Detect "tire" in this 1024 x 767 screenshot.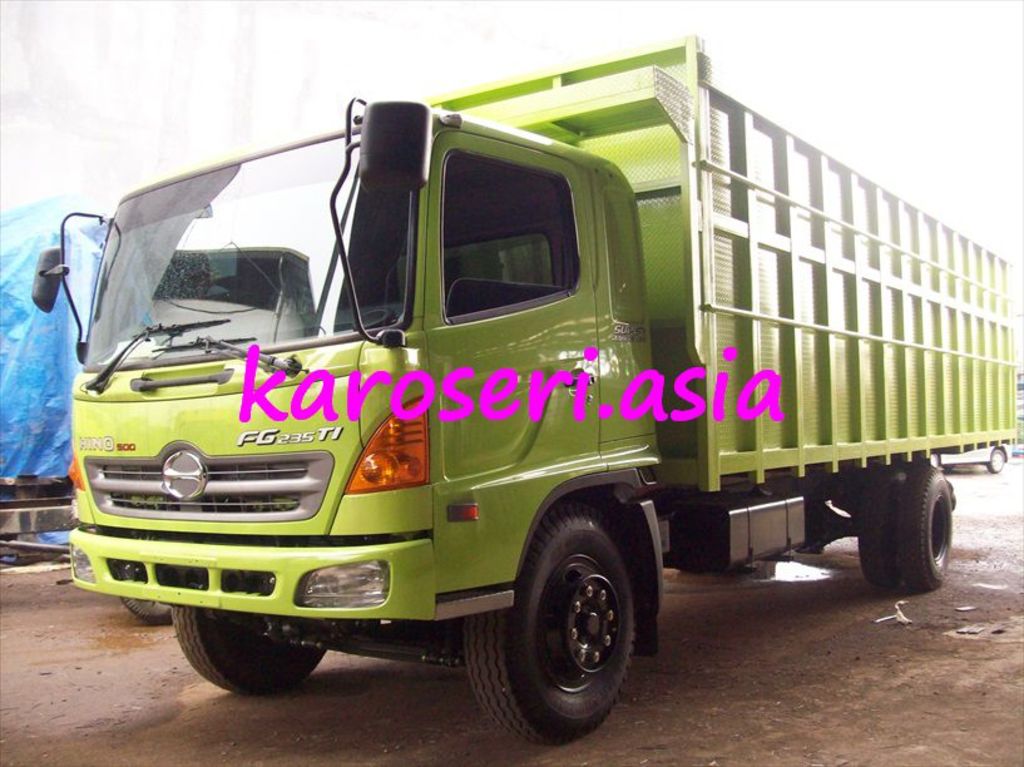
Detection: select_region(172, 604, 327, 692).
